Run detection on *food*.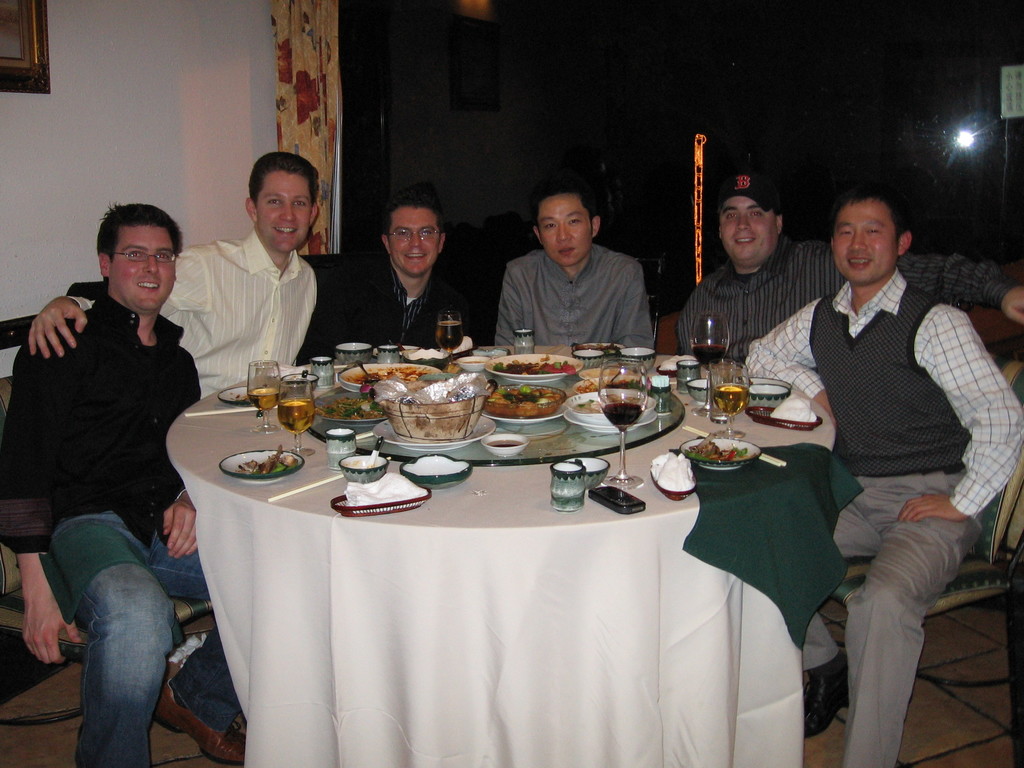
Result: [575, 346, 620, 355].
